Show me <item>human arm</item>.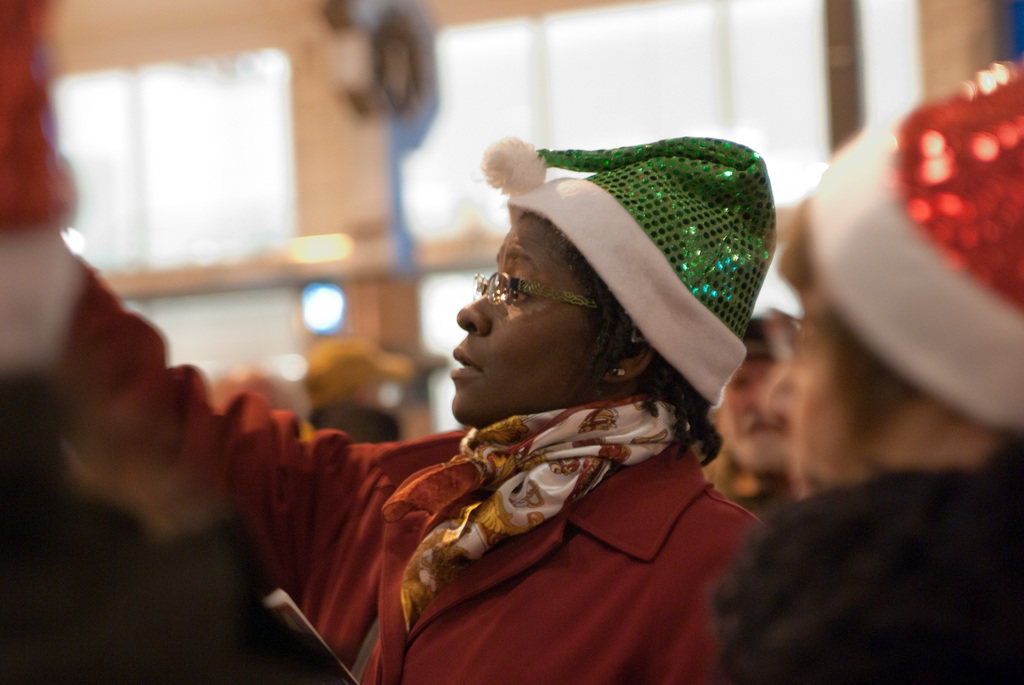
<item>human arm</item> is here: pyautogui.locateOnScreen(22, 237, 305, 652).
